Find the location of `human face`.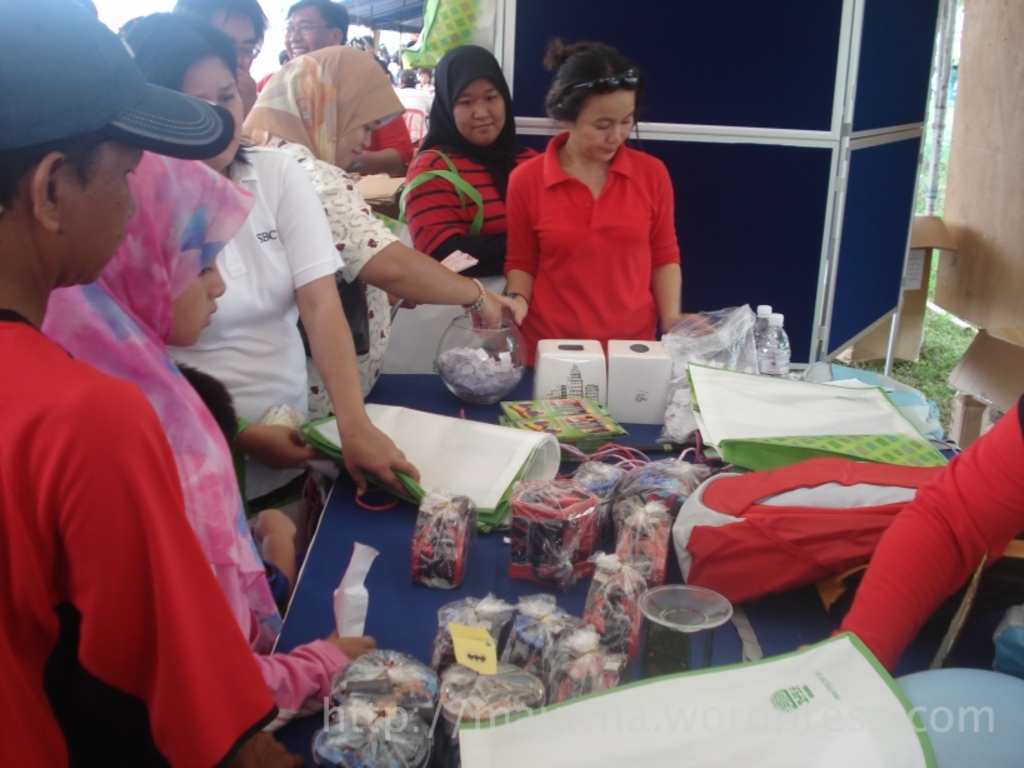
Location: select_region(579, 88, 636, 164).
